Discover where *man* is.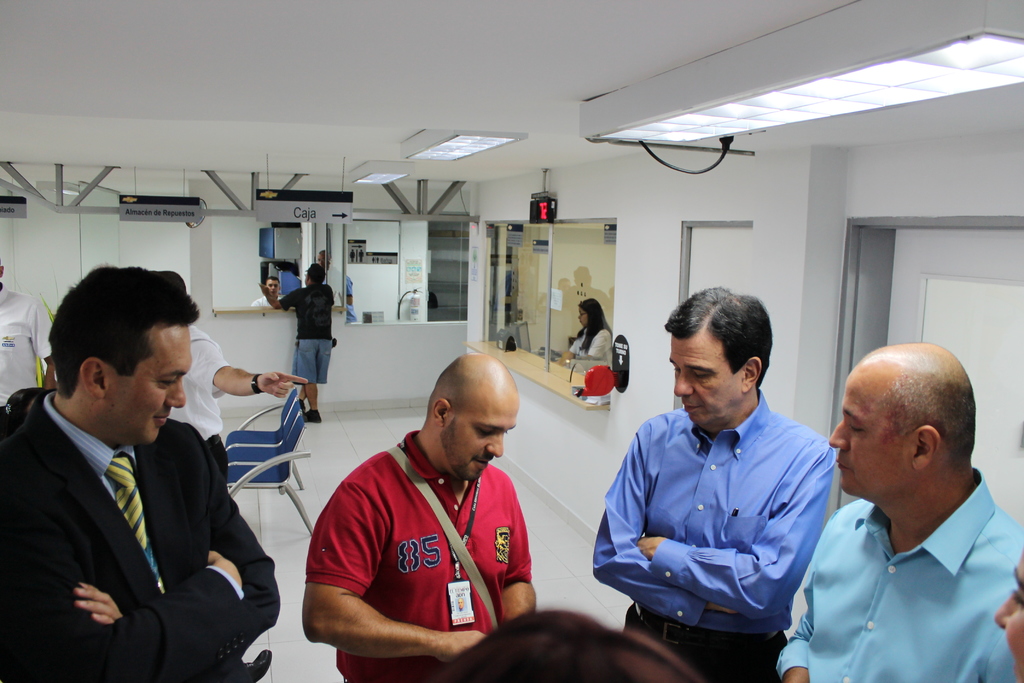
Discovered at <bbox>321, 251, 352, 309</bbox>.
